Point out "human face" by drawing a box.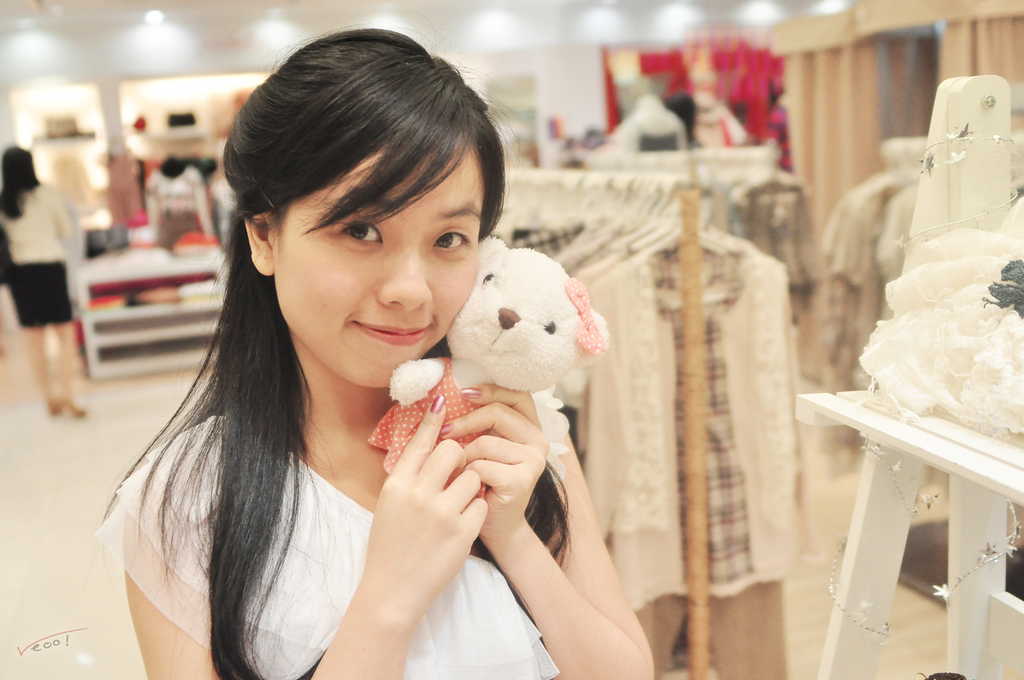
{"x1": 268, "y1": 141, "x2": 483, "y2": 388}.
